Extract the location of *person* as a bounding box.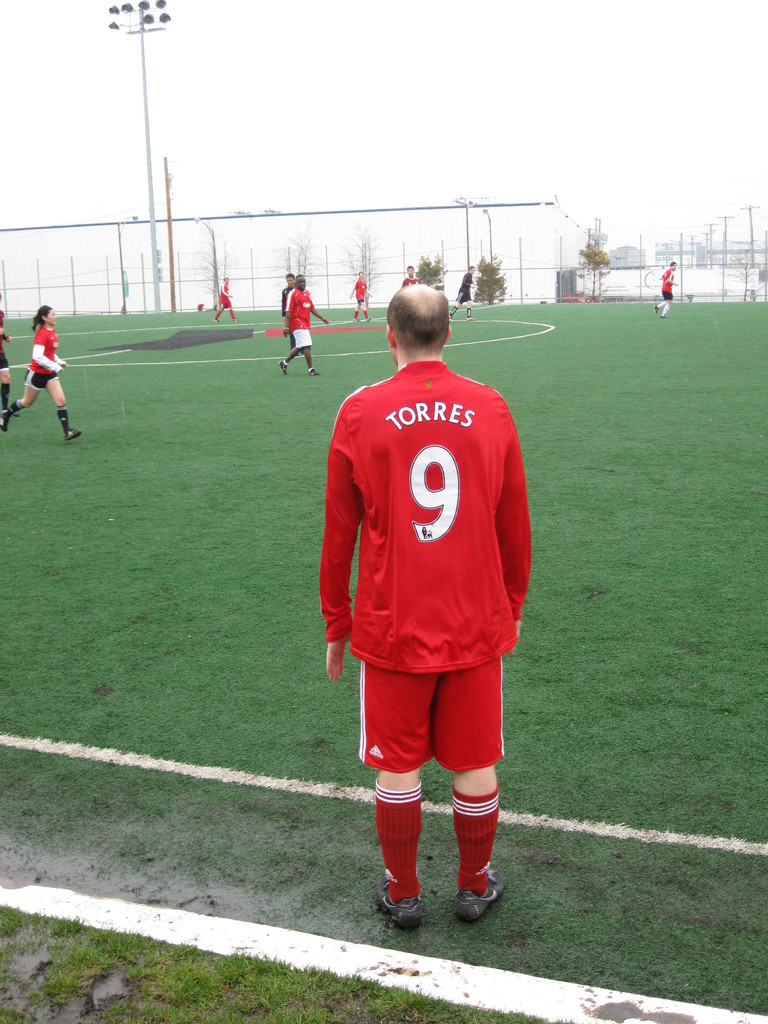
<bbox>0, 305, 86, 443</bbox>.
